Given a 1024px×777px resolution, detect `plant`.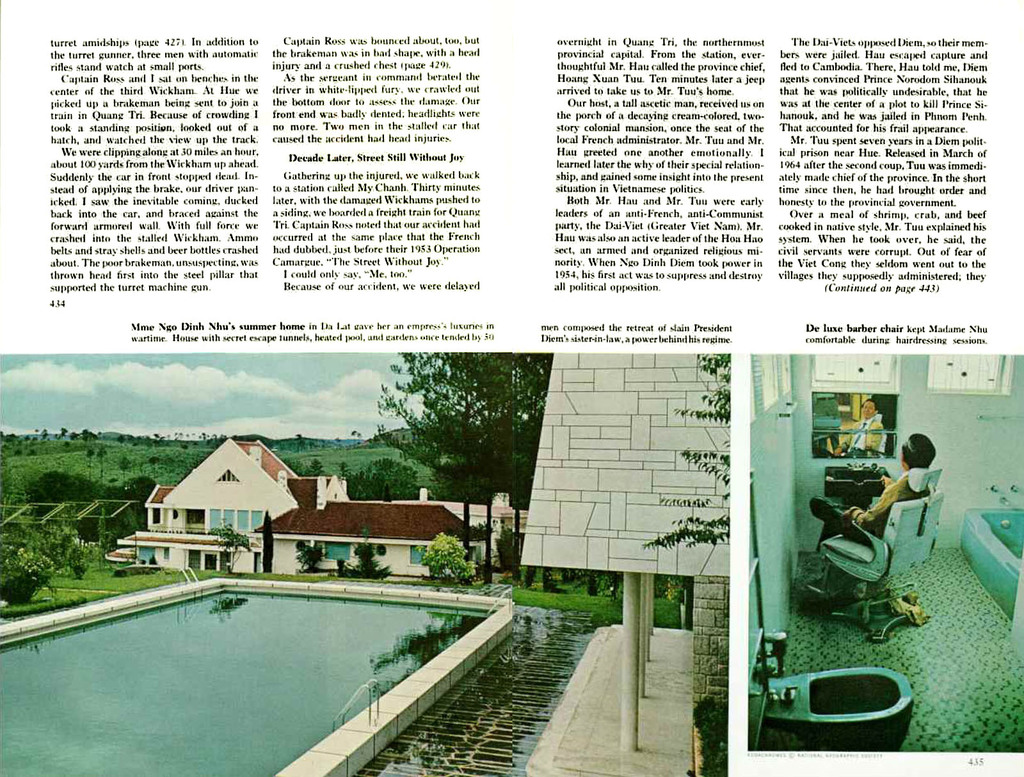
bbox=(57, 522, 95, 586).
